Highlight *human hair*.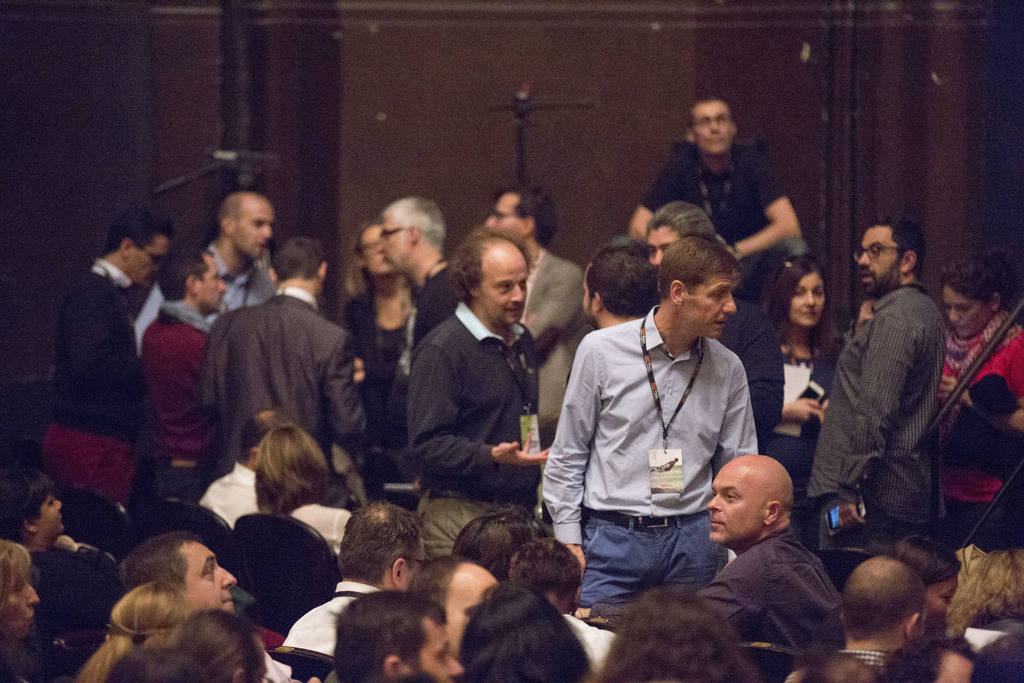
Highlighted region: [0, 536, 33, 614].
